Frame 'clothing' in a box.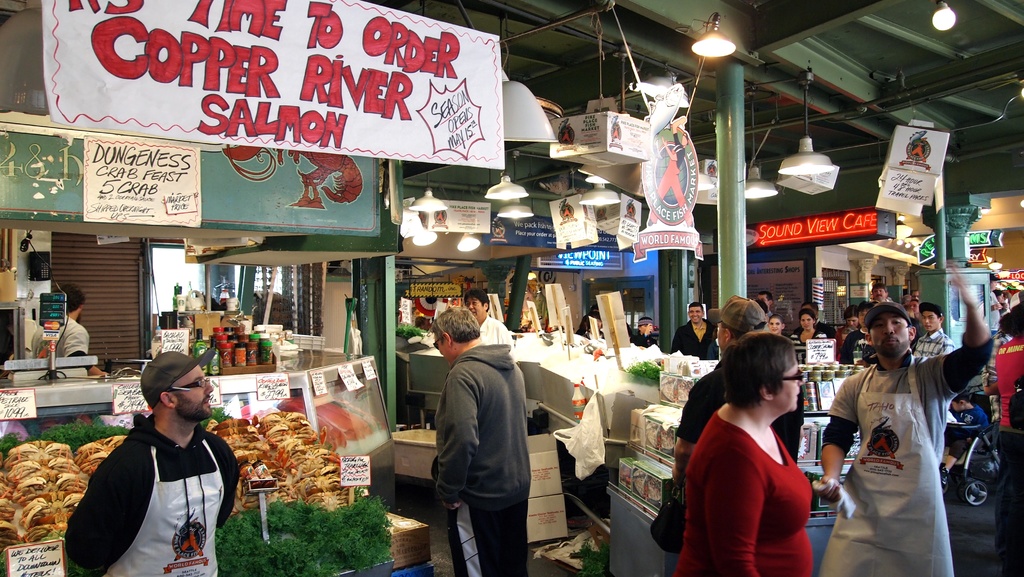
select_region(911, 327, 958, 367).
